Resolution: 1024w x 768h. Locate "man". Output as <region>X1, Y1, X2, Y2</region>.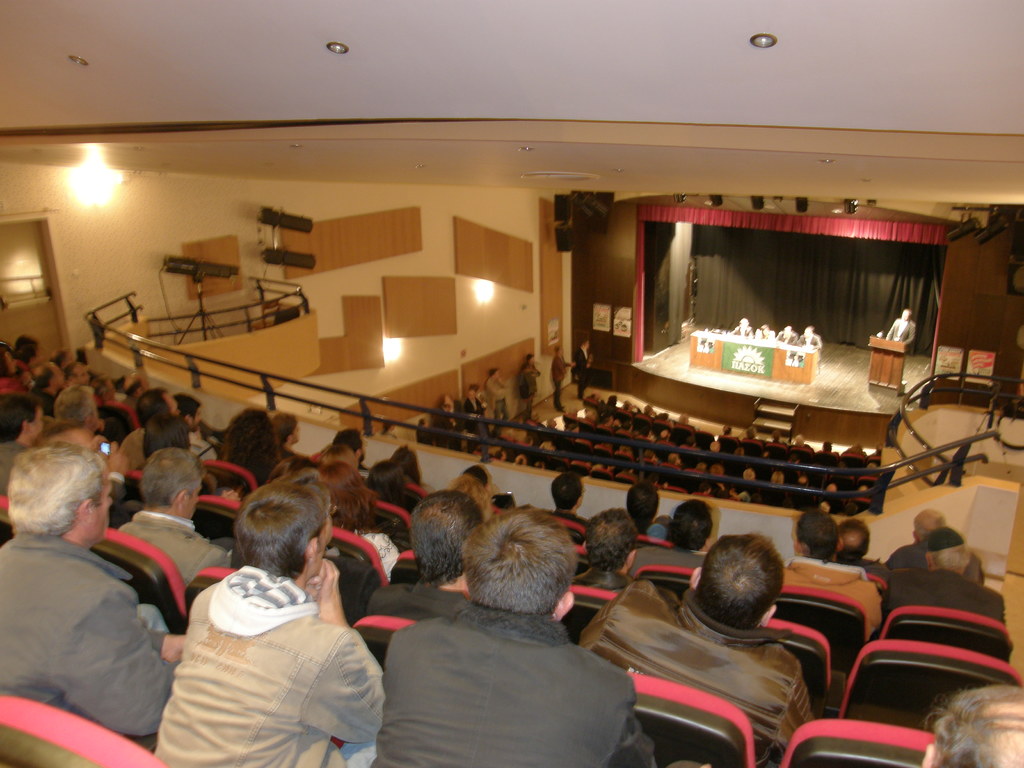
<region>577, 335, 596, 394</region>.
